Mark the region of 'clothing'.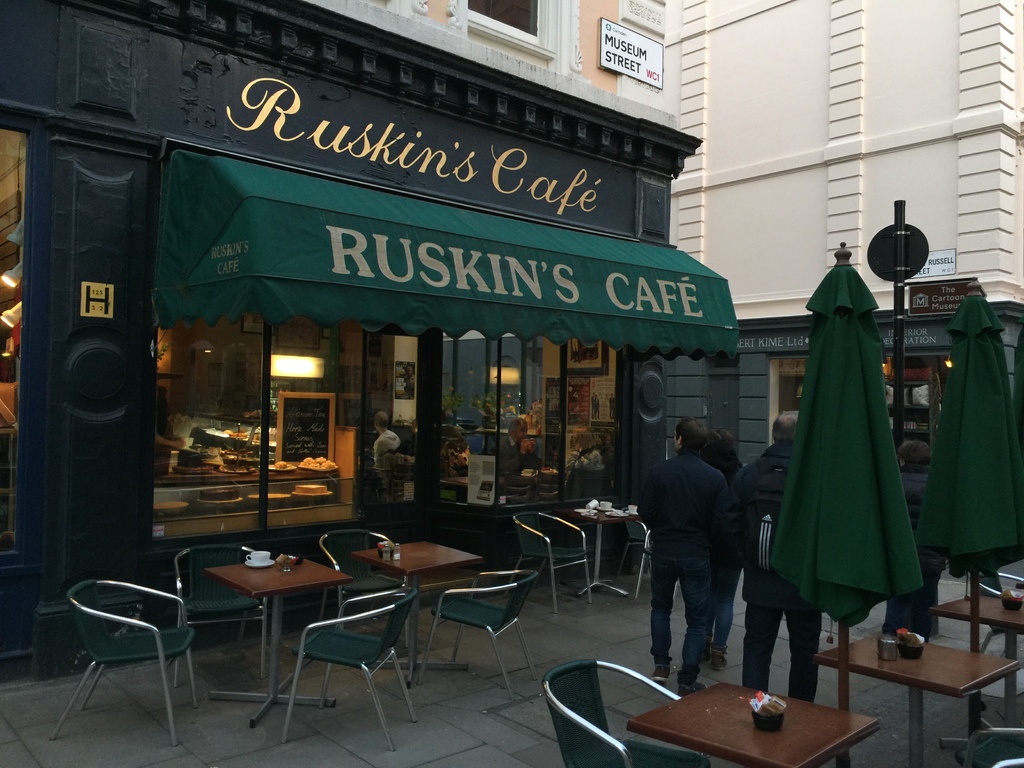
Region: 566, 444, 593, 473.
